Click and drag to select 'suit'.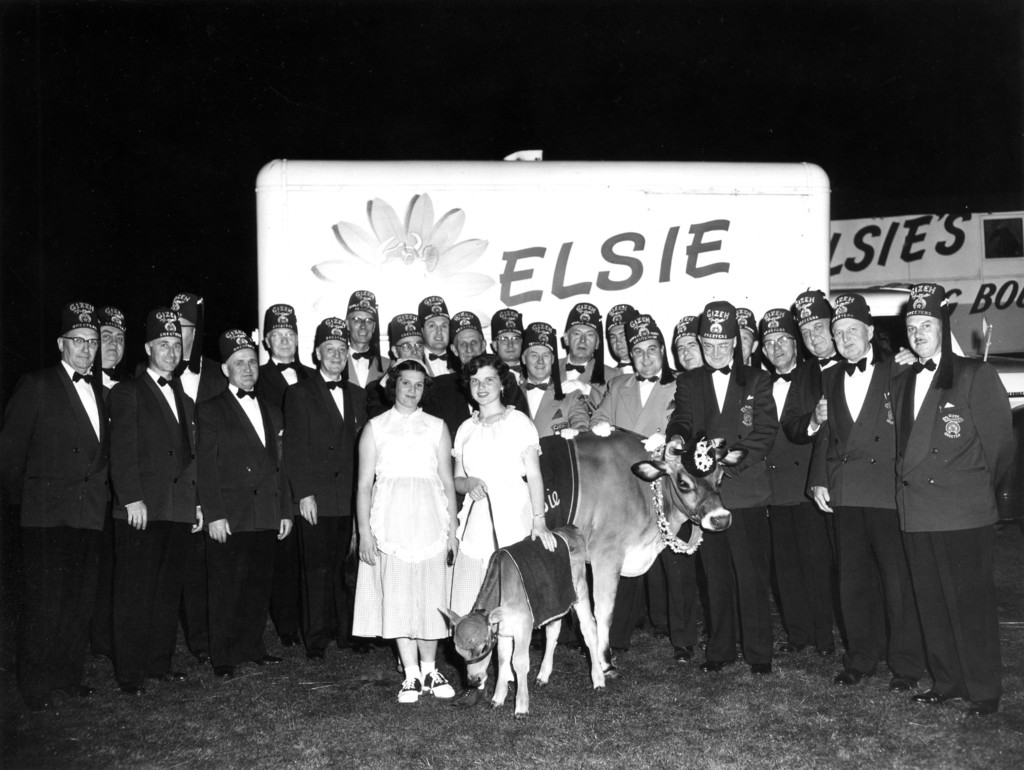
Selection: (106,365,196,672).
